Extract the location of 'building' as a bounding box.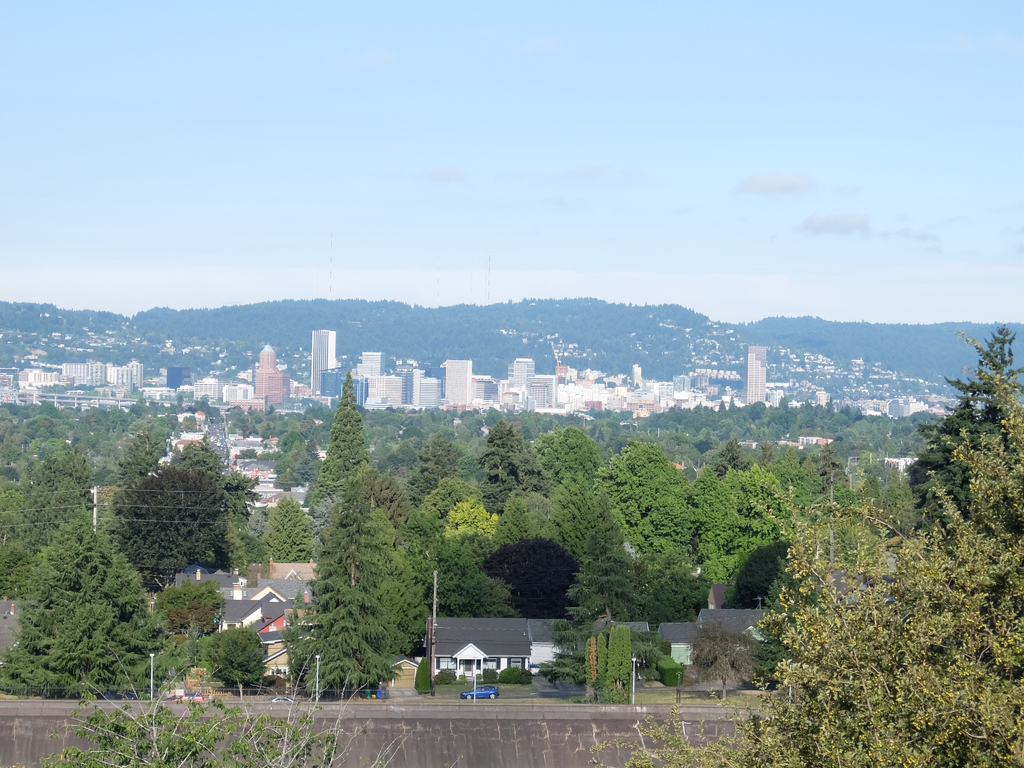
x1=431, y1=614, x2=526, y2=679.
